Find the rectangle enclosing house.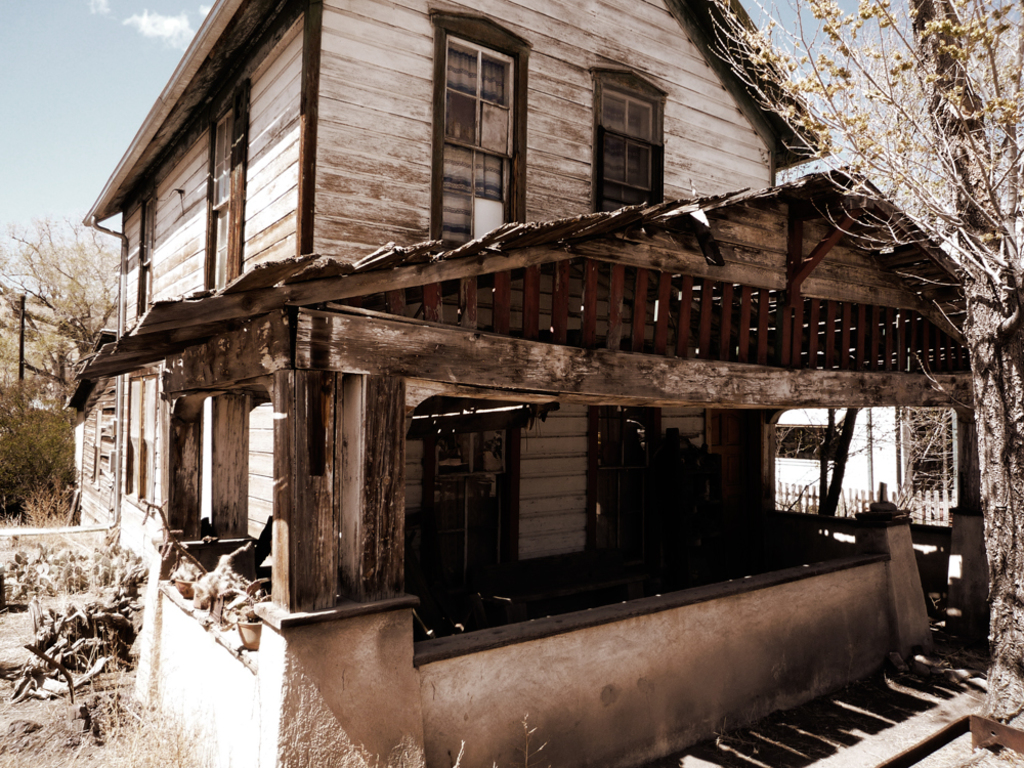
detection(62, 0, 995, 767).
